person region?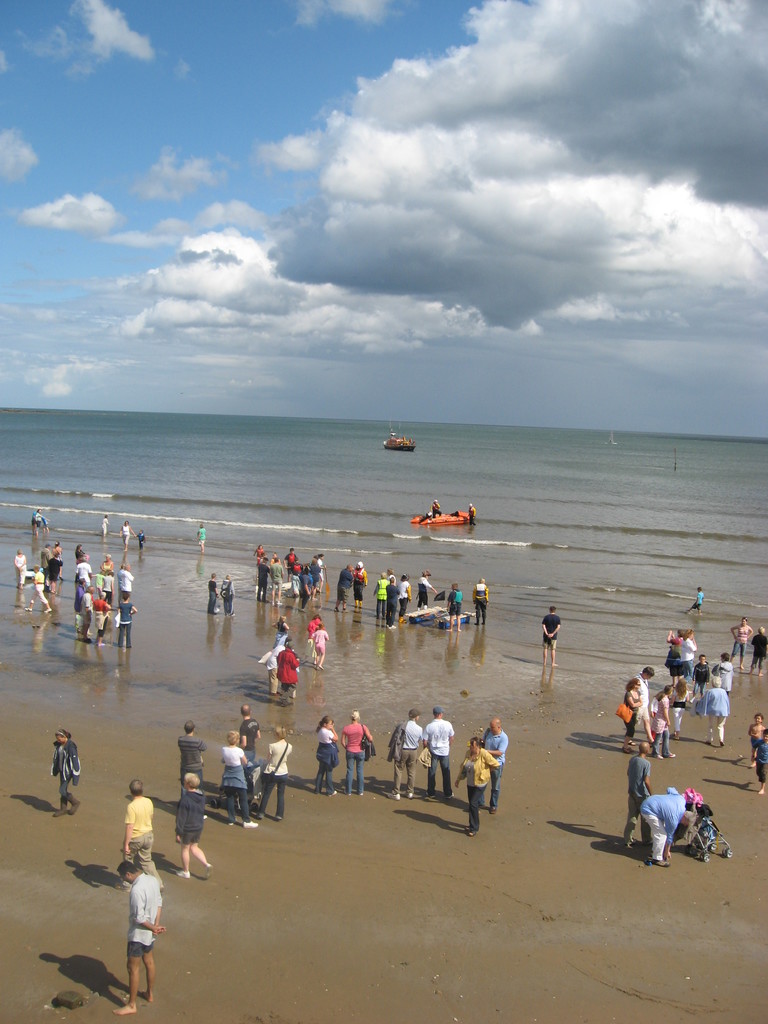
Rect(271, 643, 306, 703)
